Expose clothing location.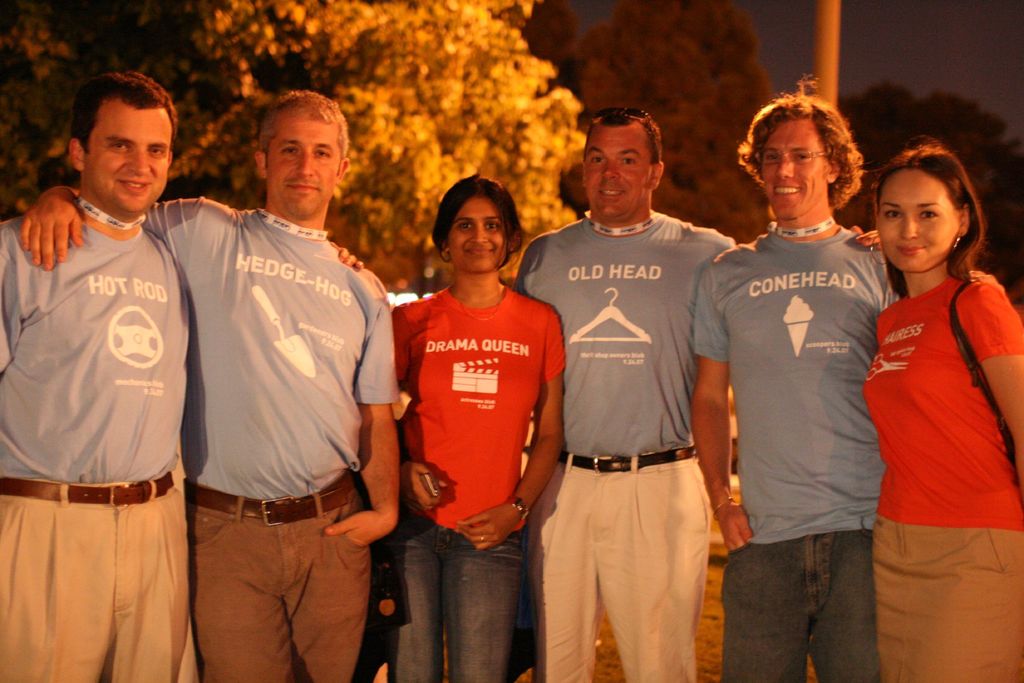
Exposed at crop(0, 220, 194, 486).
